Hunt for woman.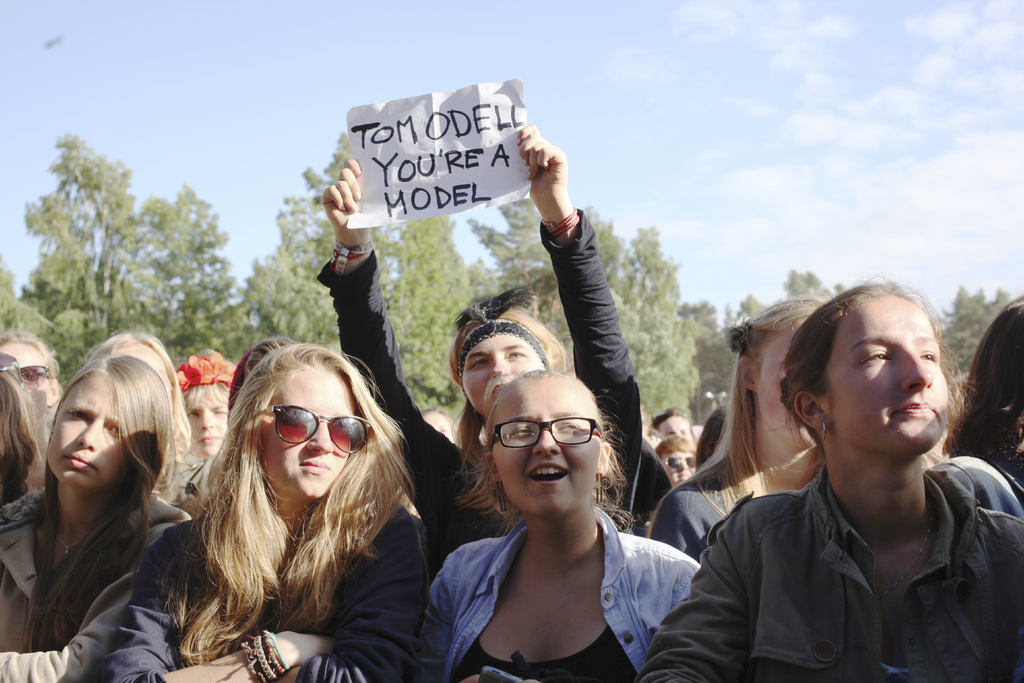
Hunted down at pyautogui.locateOnScreen(309, 122, 670, 579).
